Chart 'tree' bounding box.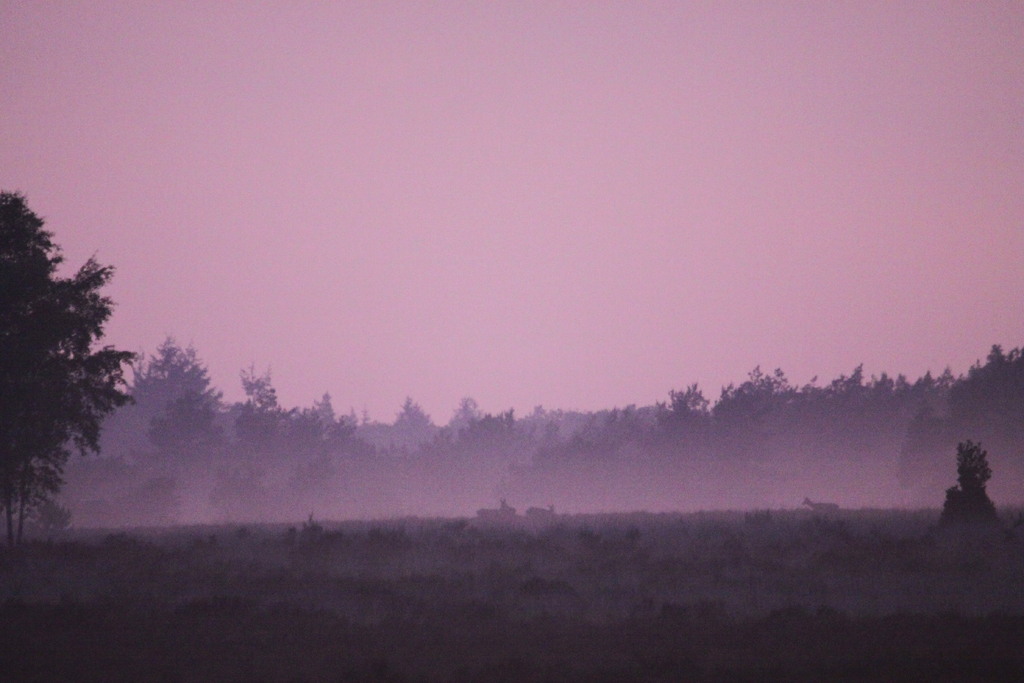
Charted: <bbox>0, 185, 142, 531</bbox>.
